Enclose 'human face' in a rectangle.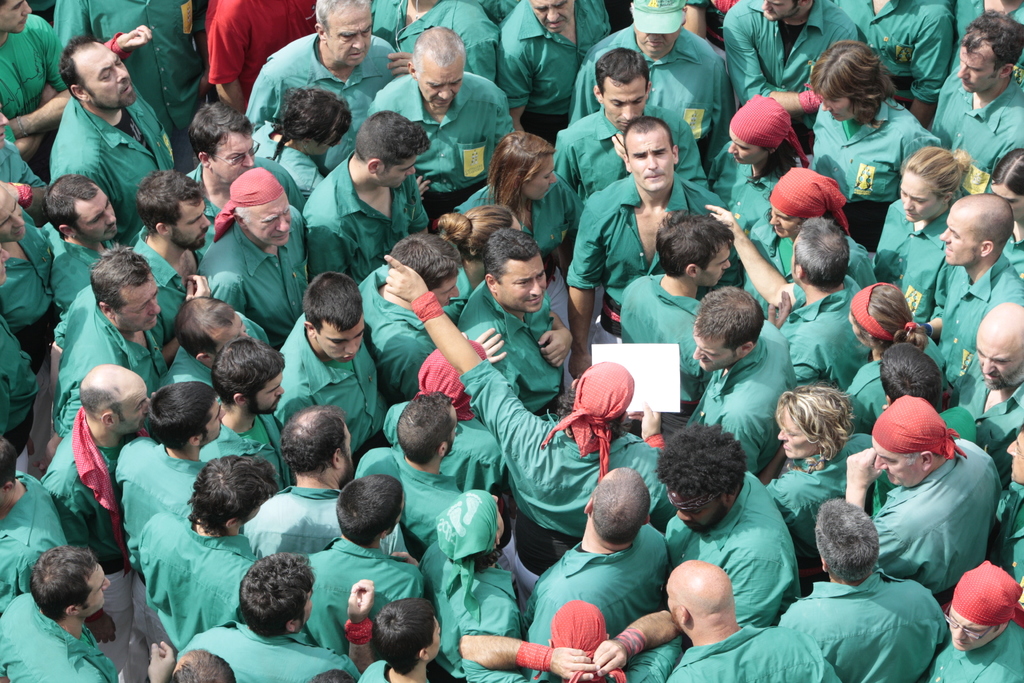
bbox=(760, 0, 808, 25).
